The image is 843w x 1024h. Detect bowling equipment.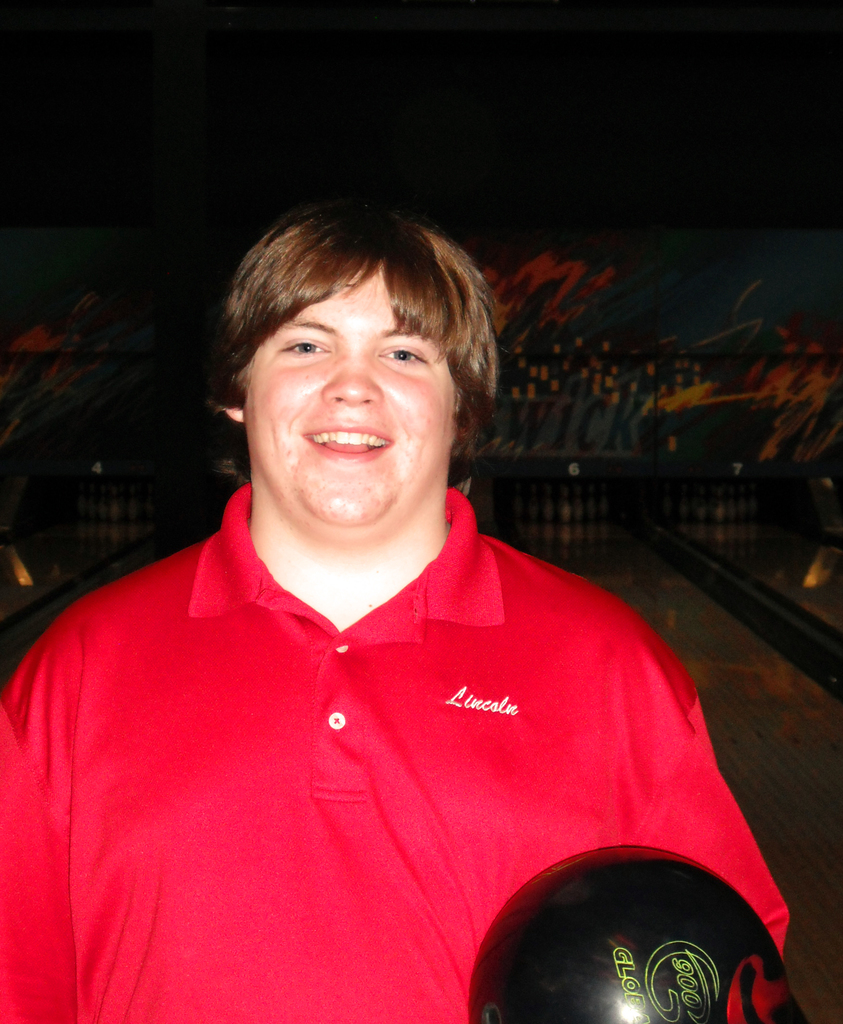
Detection: select_region(466, 847, 800, 1023).
